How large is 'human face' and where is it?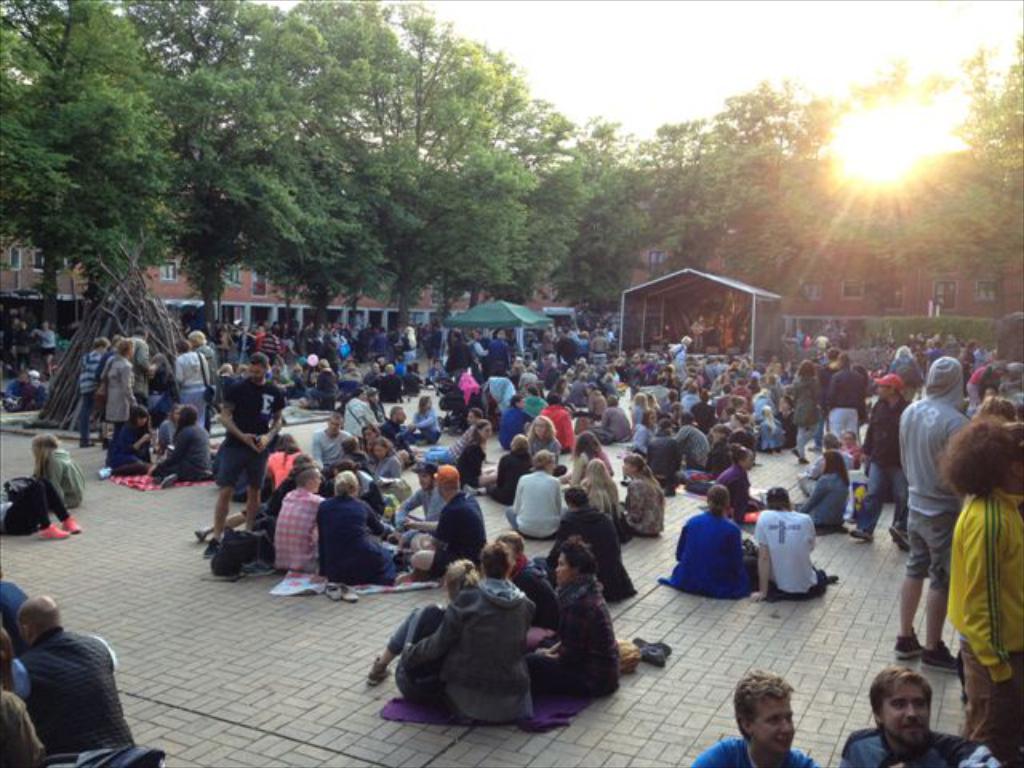
Bounding box: <bbox>245, 362, 262, 379</bbox>.
